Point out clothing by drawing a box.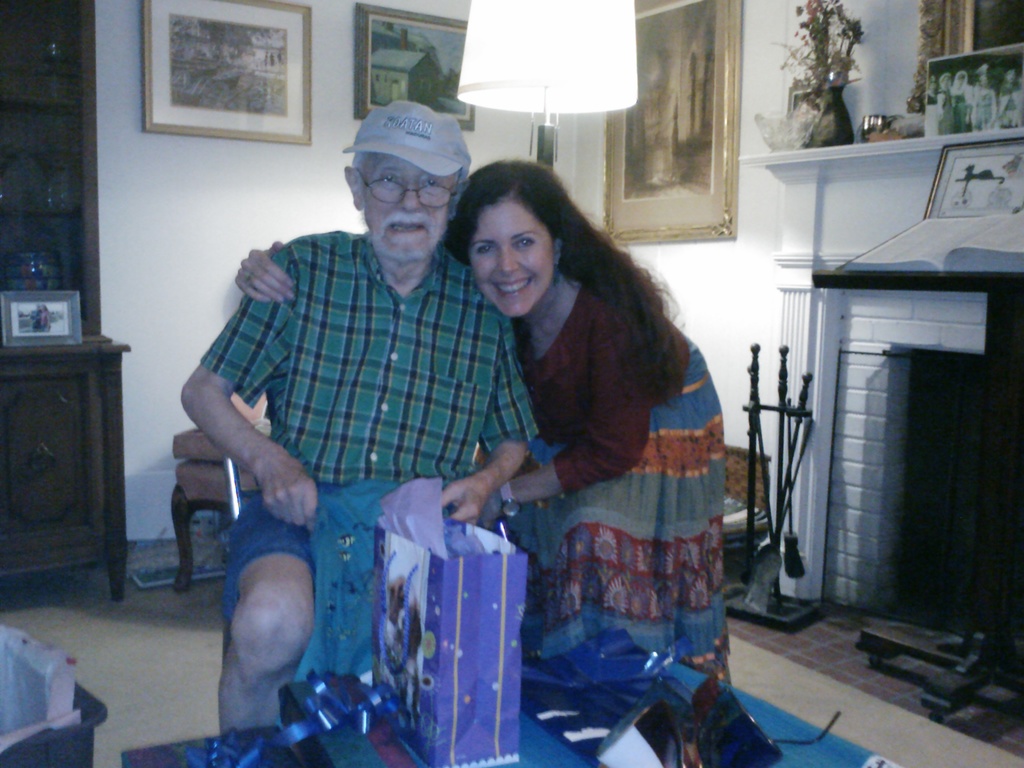
left=210, top=482, right=342, bottom=636.
